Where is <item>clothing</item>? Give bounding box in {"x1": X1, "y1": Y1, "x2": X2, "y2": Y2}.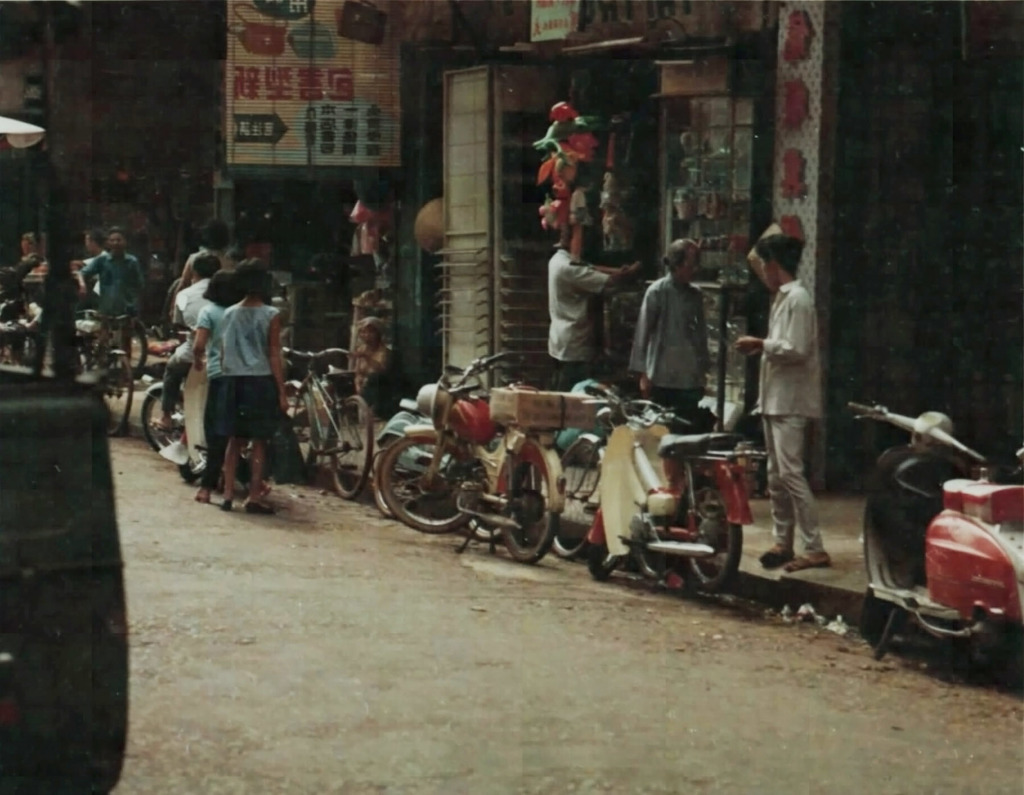
{"x1": 356, "y1": 343, "x2": 387, "y2": 403}.
